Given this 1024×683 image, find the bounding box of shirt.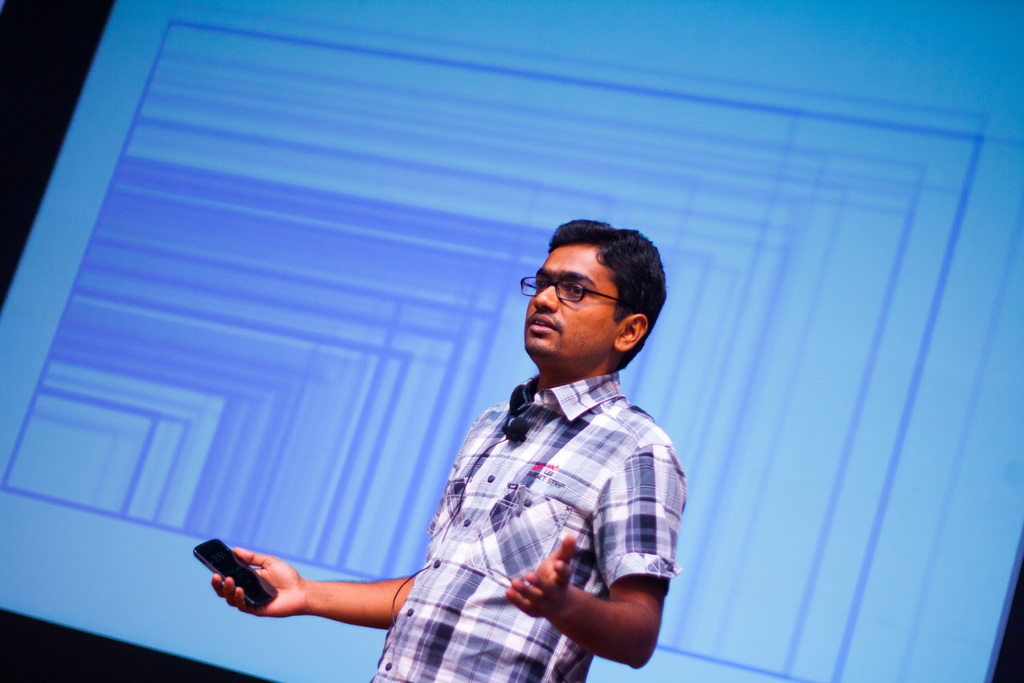
<region>365, 373, 684, 682</region>.
